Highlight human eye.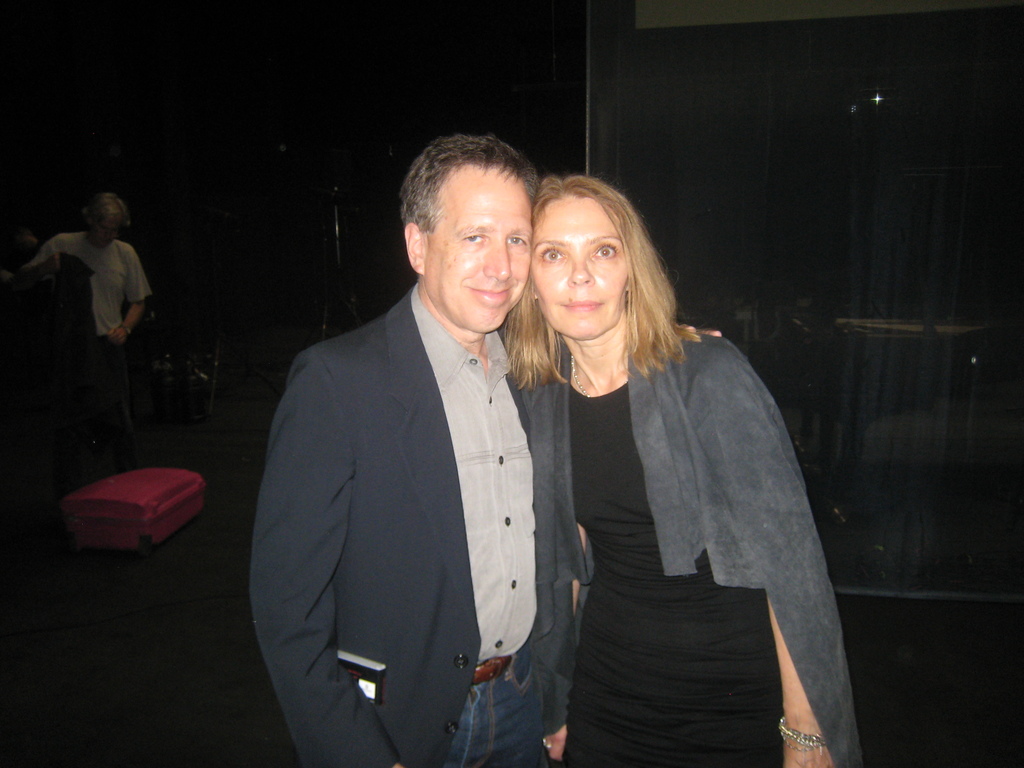
Highlighted region: (536, 248, 565, 268).
